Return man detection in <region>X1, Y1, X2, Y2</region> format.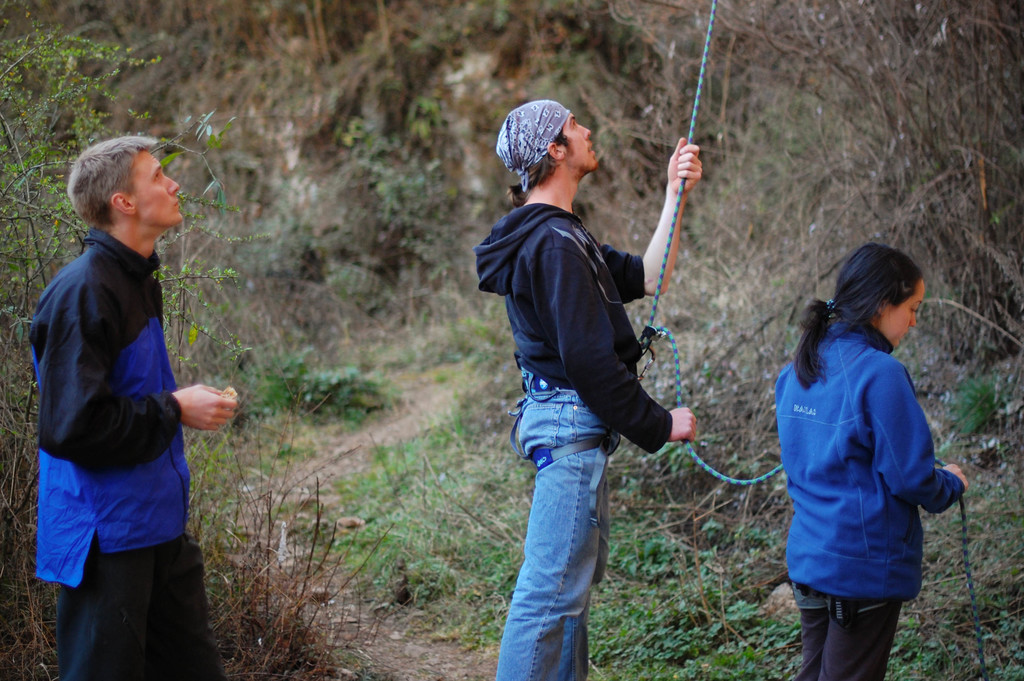
<region>24, 117, 236, 647</region>.
